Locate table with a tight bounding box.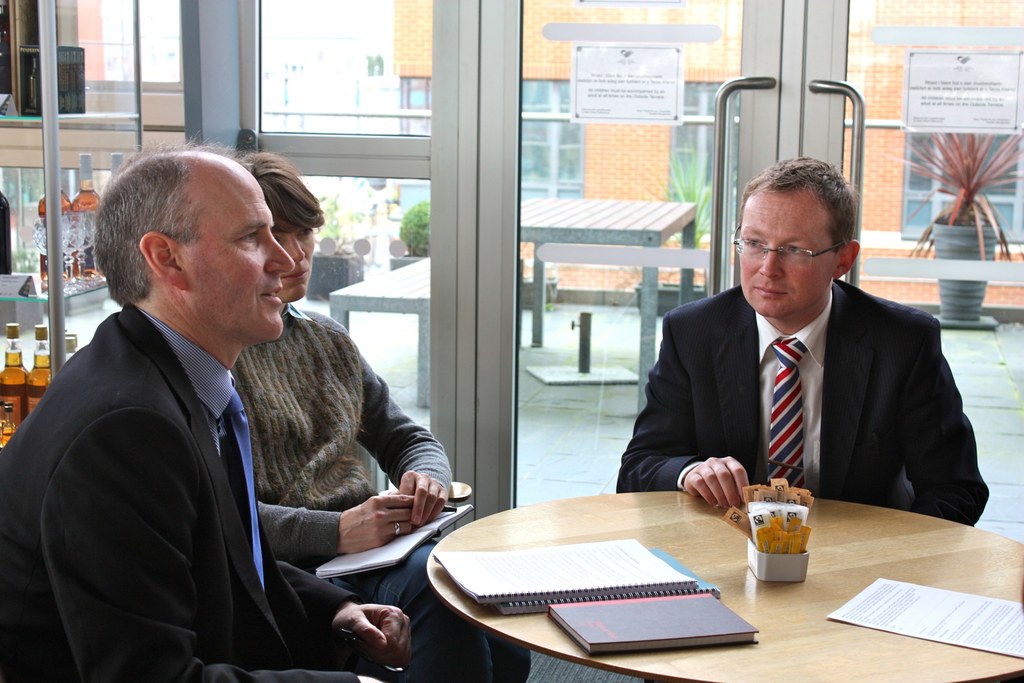
[438,463,1000,677].
